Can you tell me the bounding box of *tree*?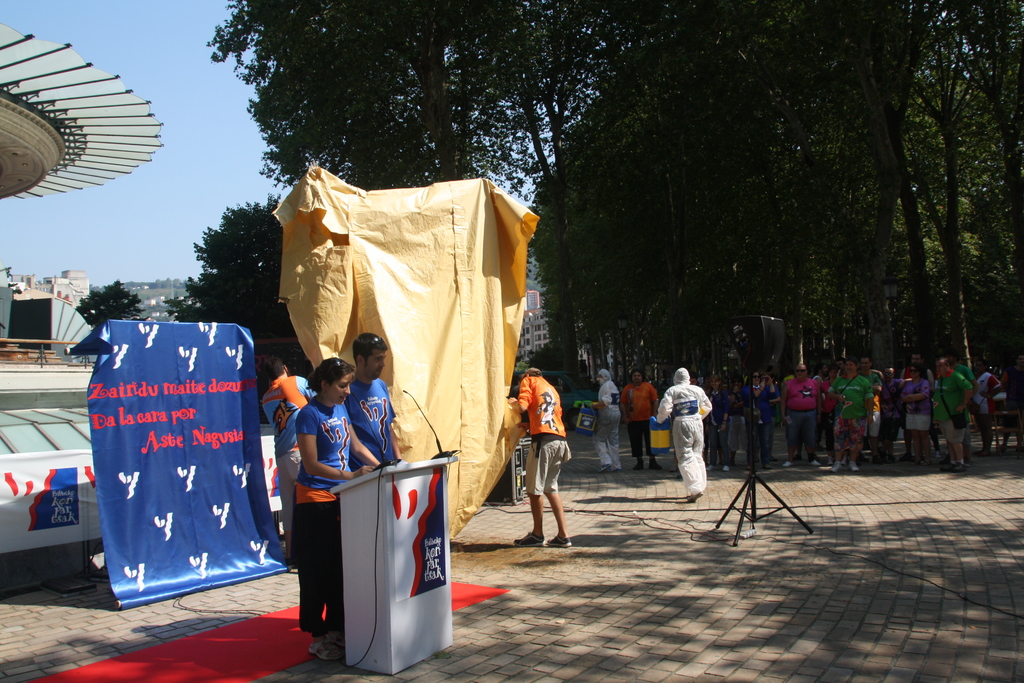
<box>77,282,143,353</box>.
